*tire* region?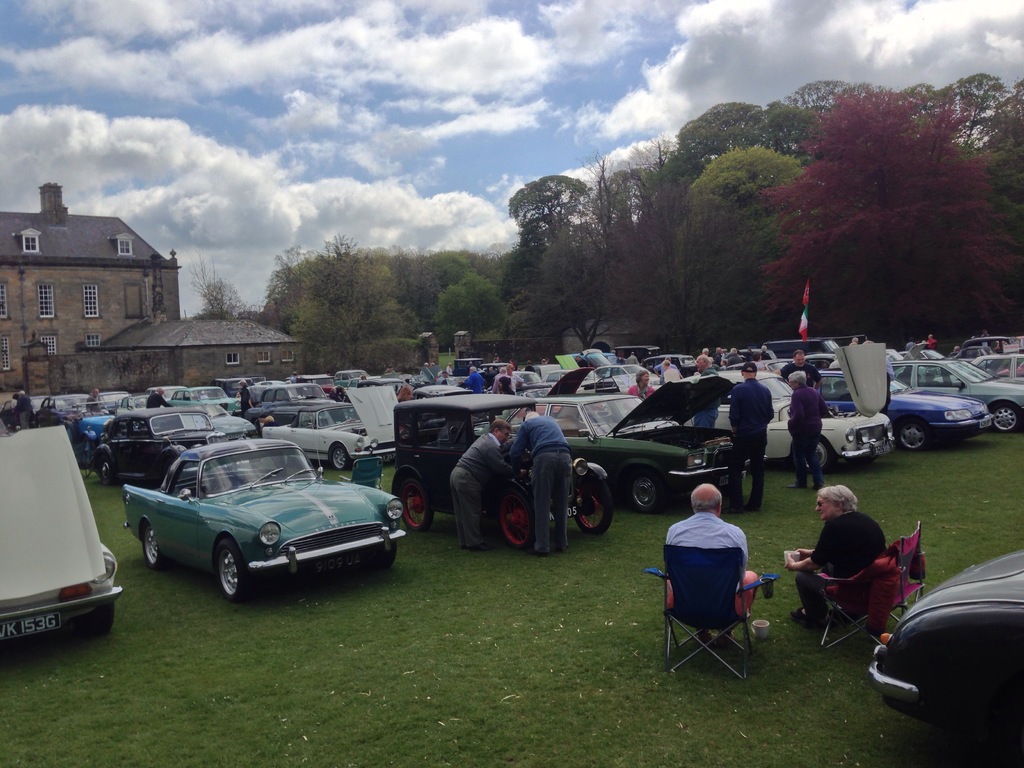
x1=573, y1=477, x2=615, y2=536
